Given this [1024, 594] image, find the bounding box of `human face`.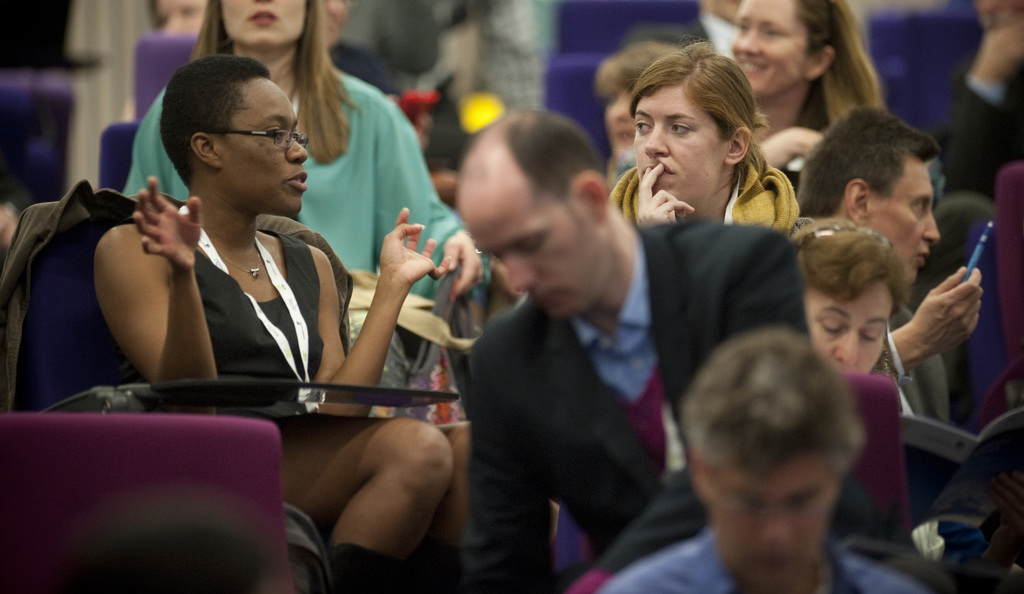
bbox=(459, 190, 610, 317).
